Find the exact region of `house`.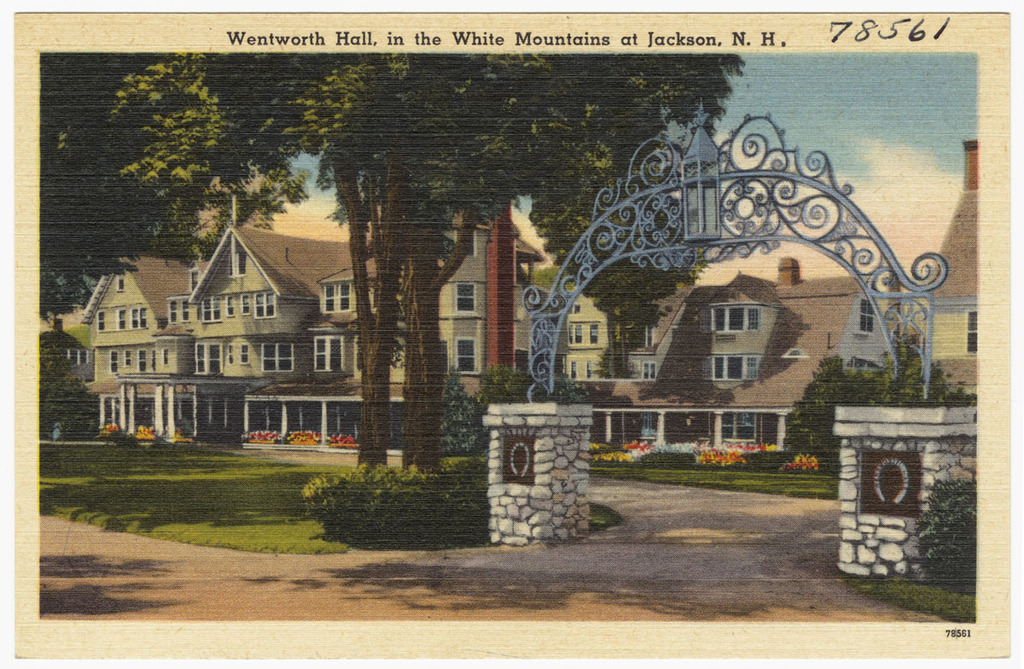
Exact region: 155,226,366,440.
